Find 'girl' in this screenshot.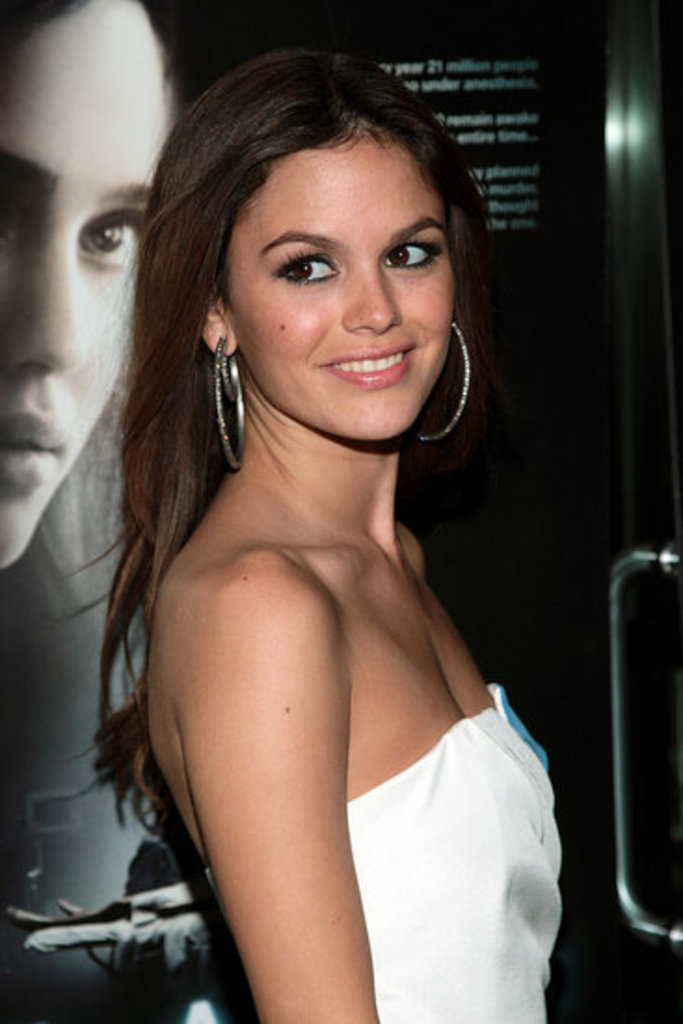
The bounding box for 'girl' is 0:0:179:568.
